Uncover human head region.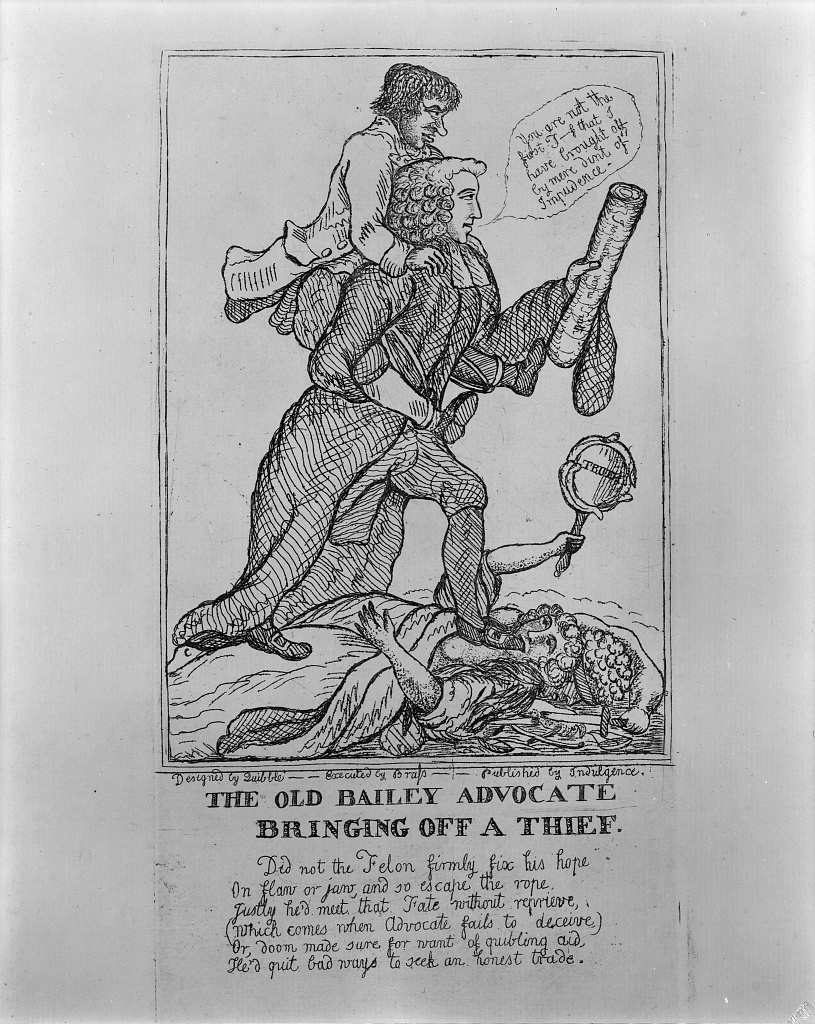
Uncovered: select_region(384, 156, 489, 251).
